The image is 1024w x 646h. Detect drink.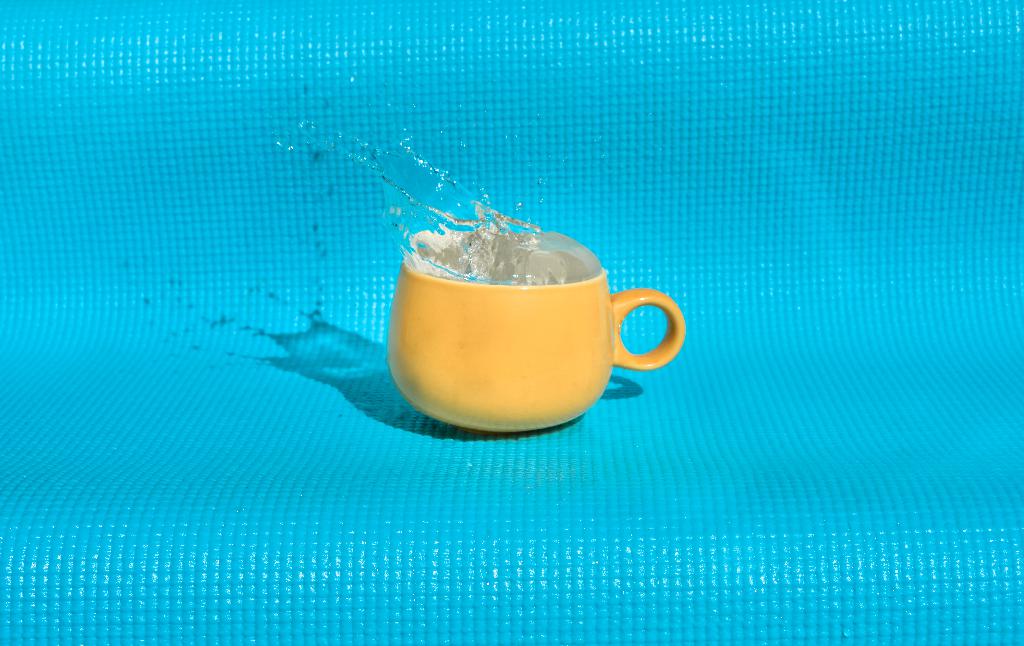
Detection: {"x1": 379, "y1": 217, "x2": 667, "y2": 431}.
